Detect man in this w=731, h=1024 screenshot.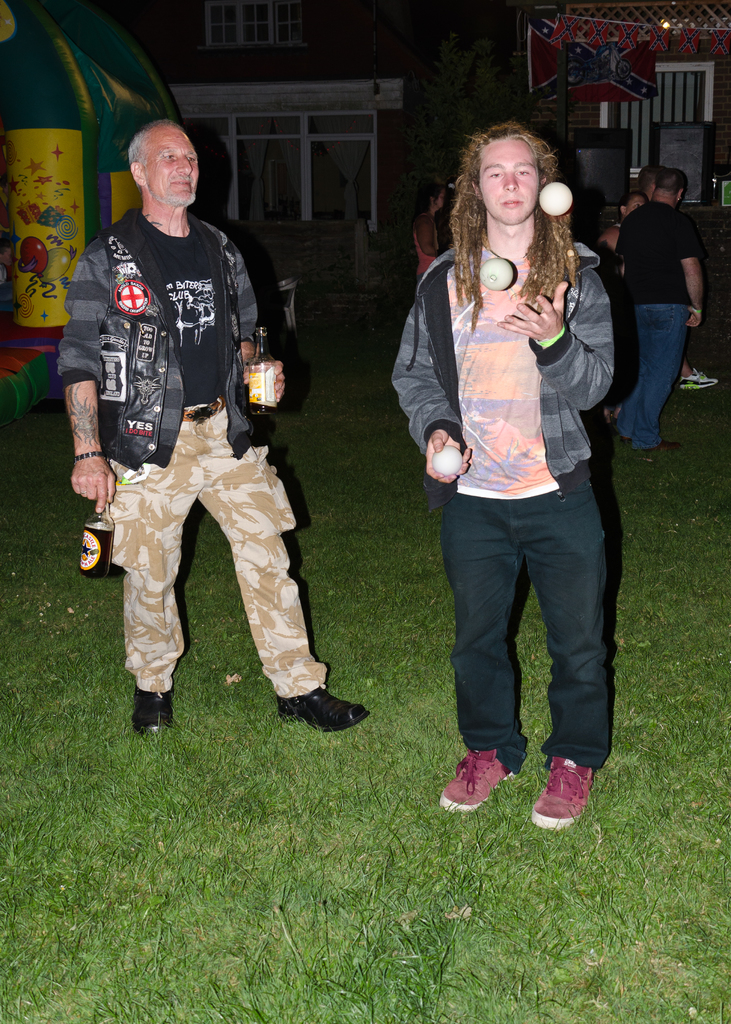
Detection: 615 165 707 447.
